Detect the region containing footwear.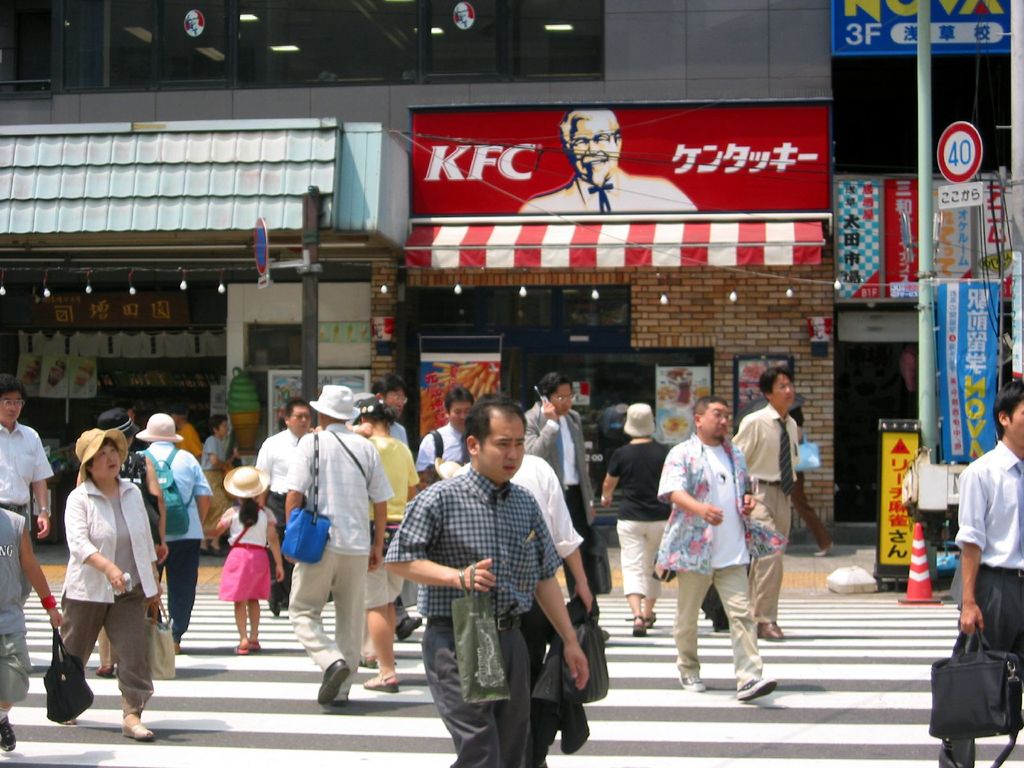
bbox(764, 621, 782, 643).
